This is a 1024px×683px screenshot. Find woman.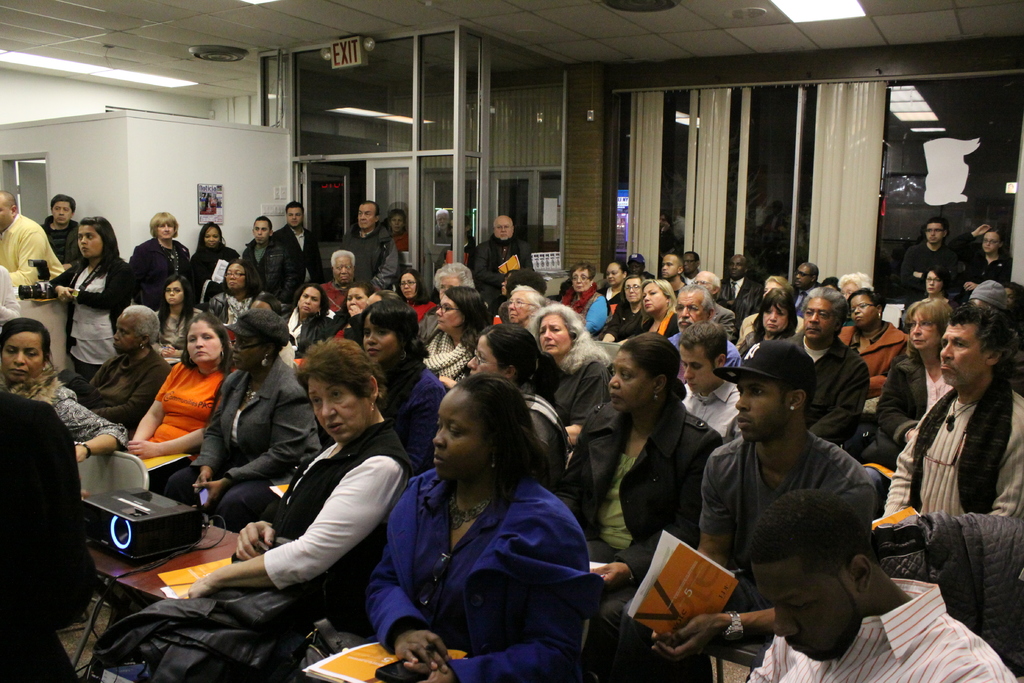
Bounding box: BBox(399, 269, 436, 322).
